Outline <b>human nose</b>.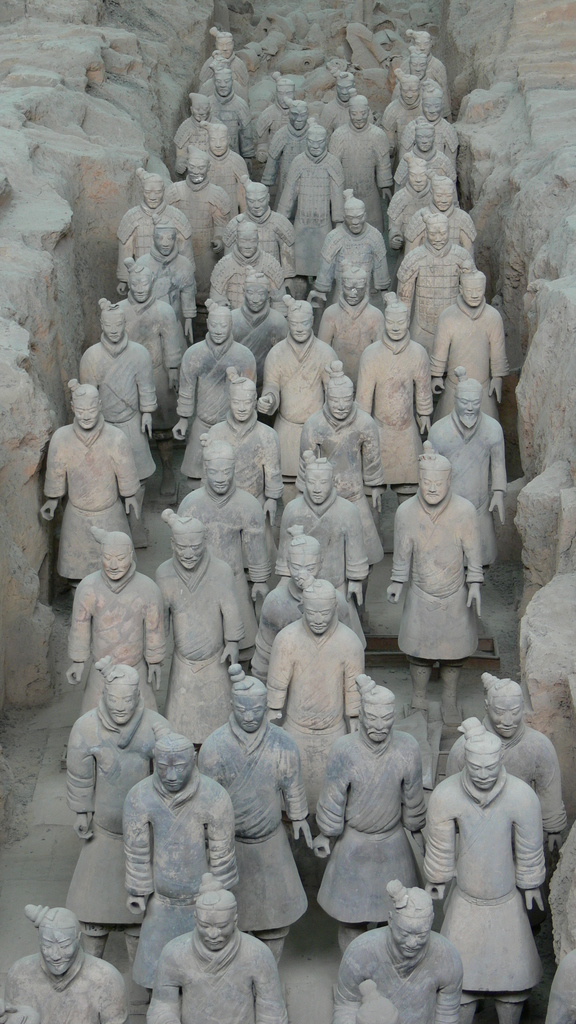
Outline: (296, 325, 303, 332).
